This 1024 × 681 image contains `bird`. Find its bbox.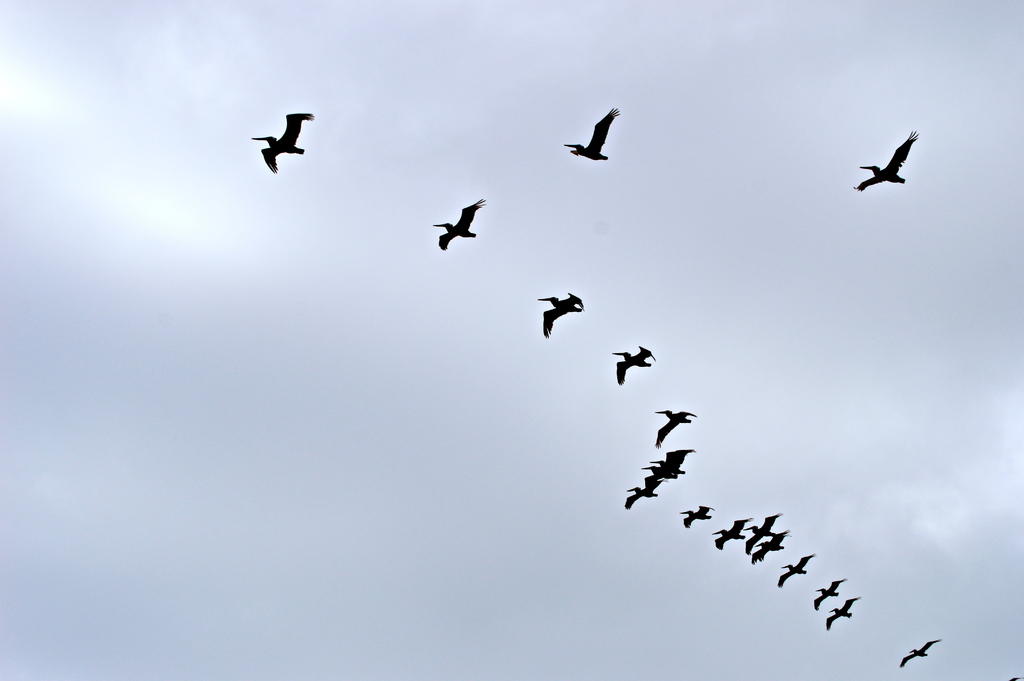
[821, 596, 863, 635].
